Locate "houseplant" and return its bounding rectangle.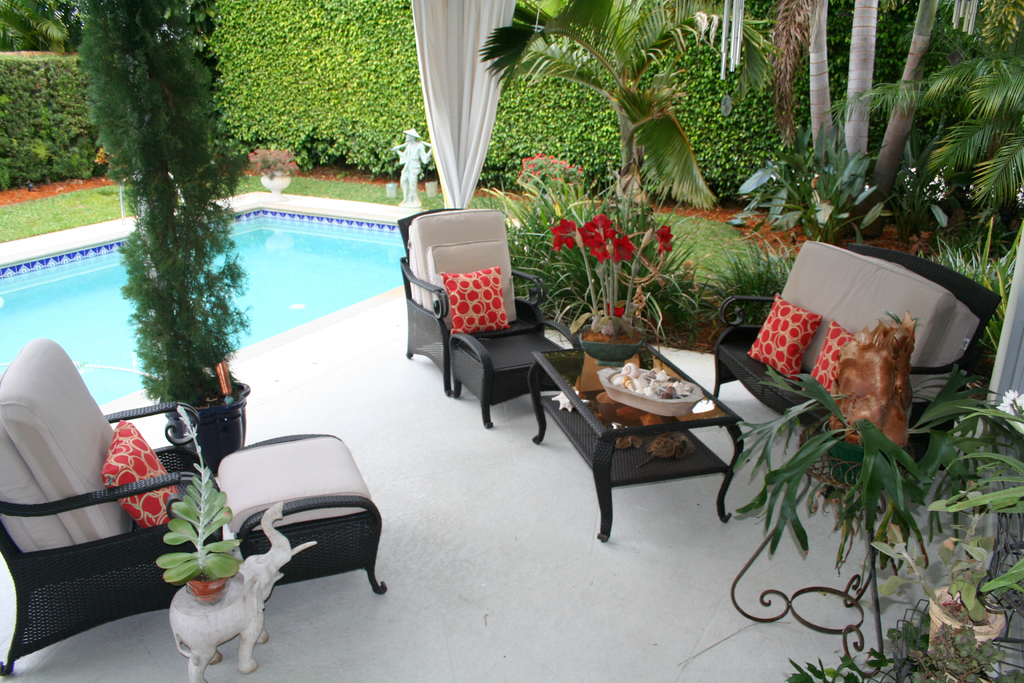
[734,364,954,682].
